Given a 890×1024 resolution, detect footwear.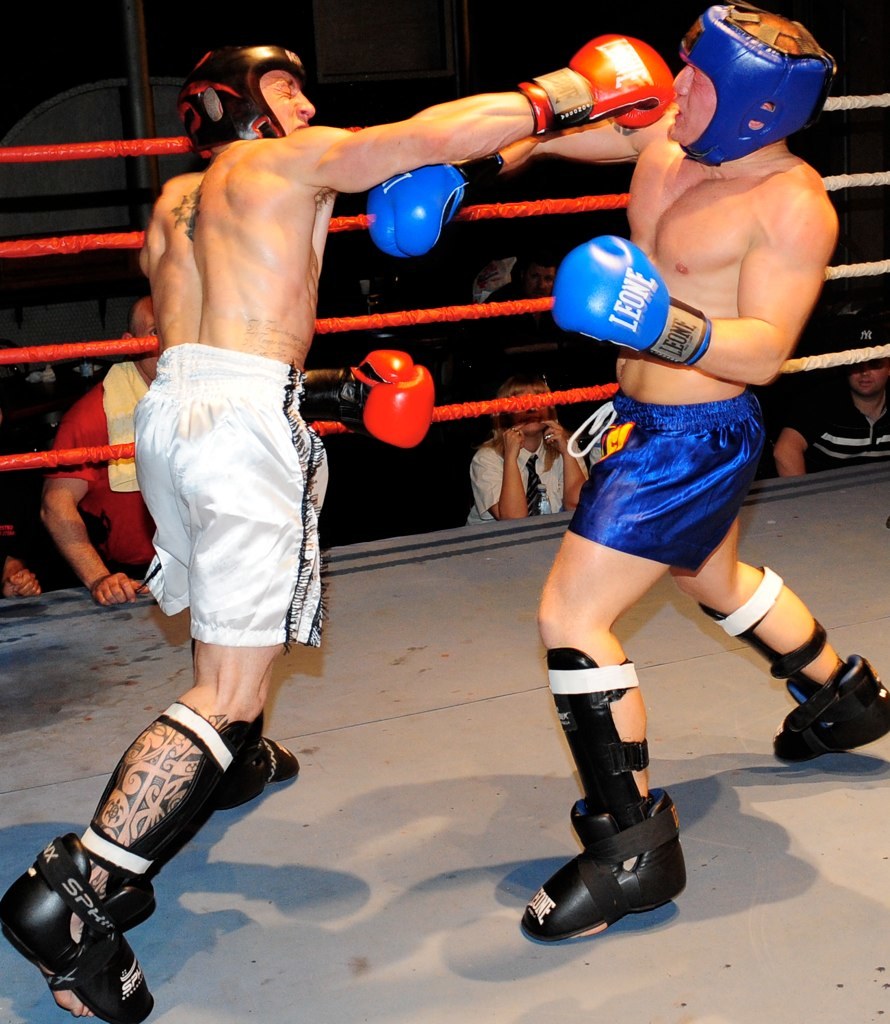
(767,651,889,768).
